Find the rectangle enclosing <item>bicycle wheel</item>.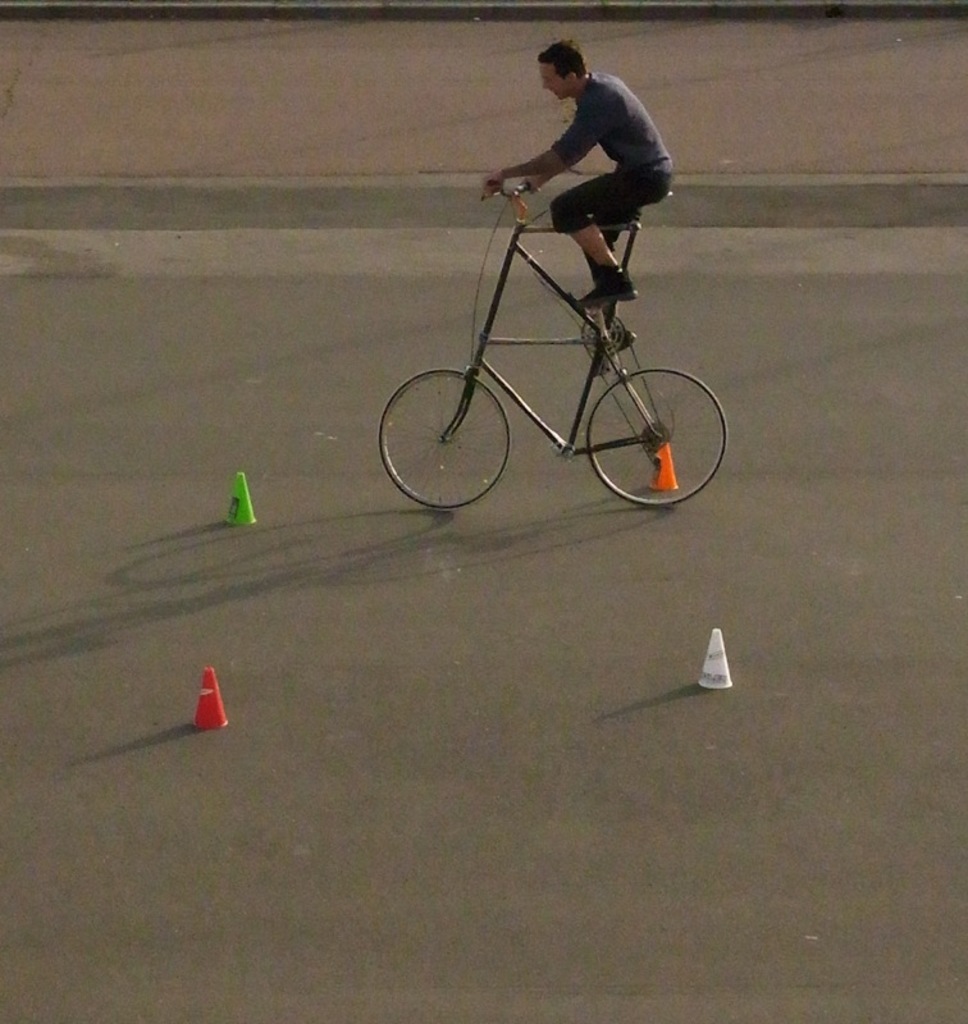
[left=379, top=362, right=513, bottom=515].
